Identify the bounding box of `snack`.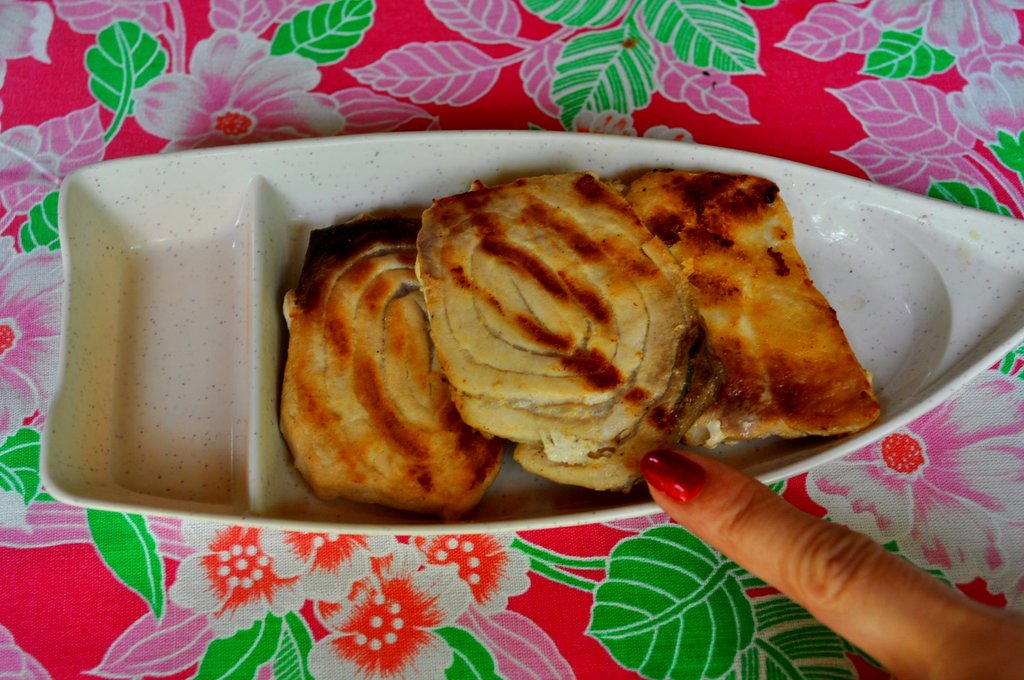
{"left": 605, "top": 161, "right": 883, "bottom": 432}.
